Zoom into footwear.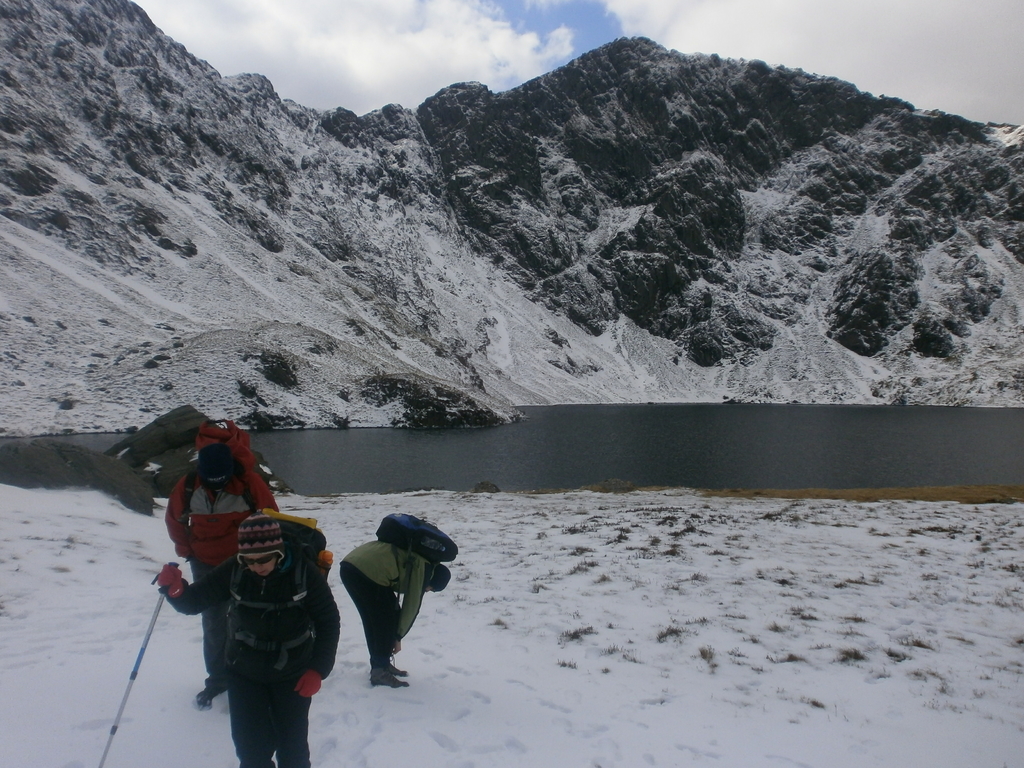
Zoom target: {"left": 377, "top": 657, "right": 412, "bottom": 678}.
